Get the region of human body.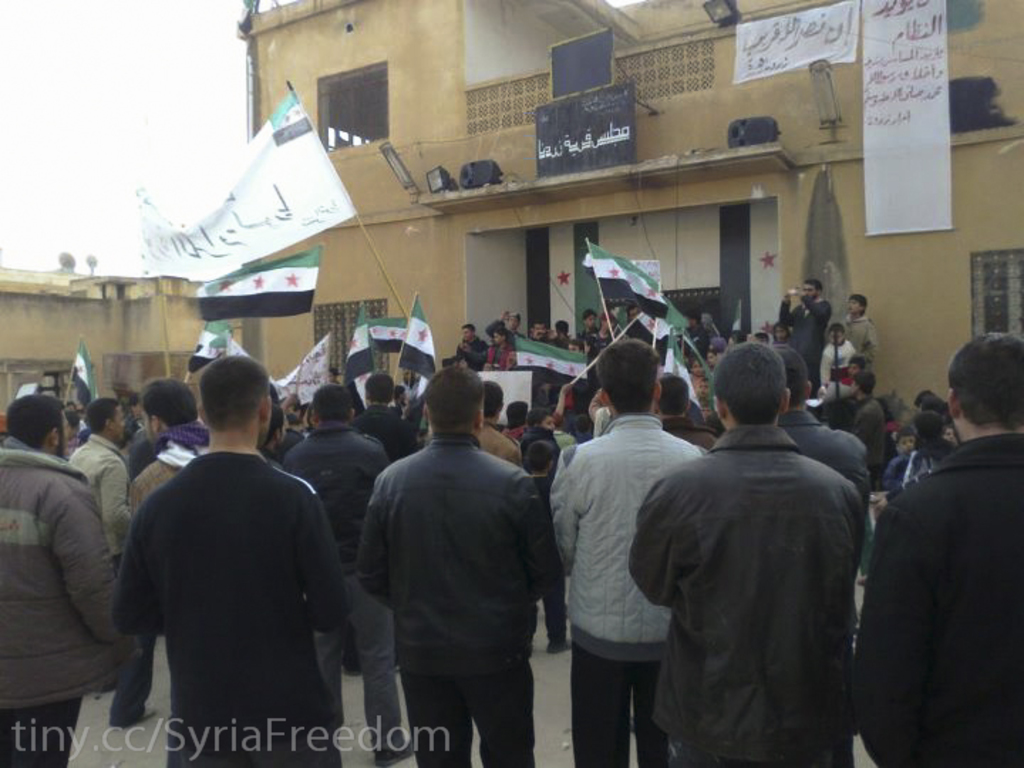
(822, 320, 853, 383).
